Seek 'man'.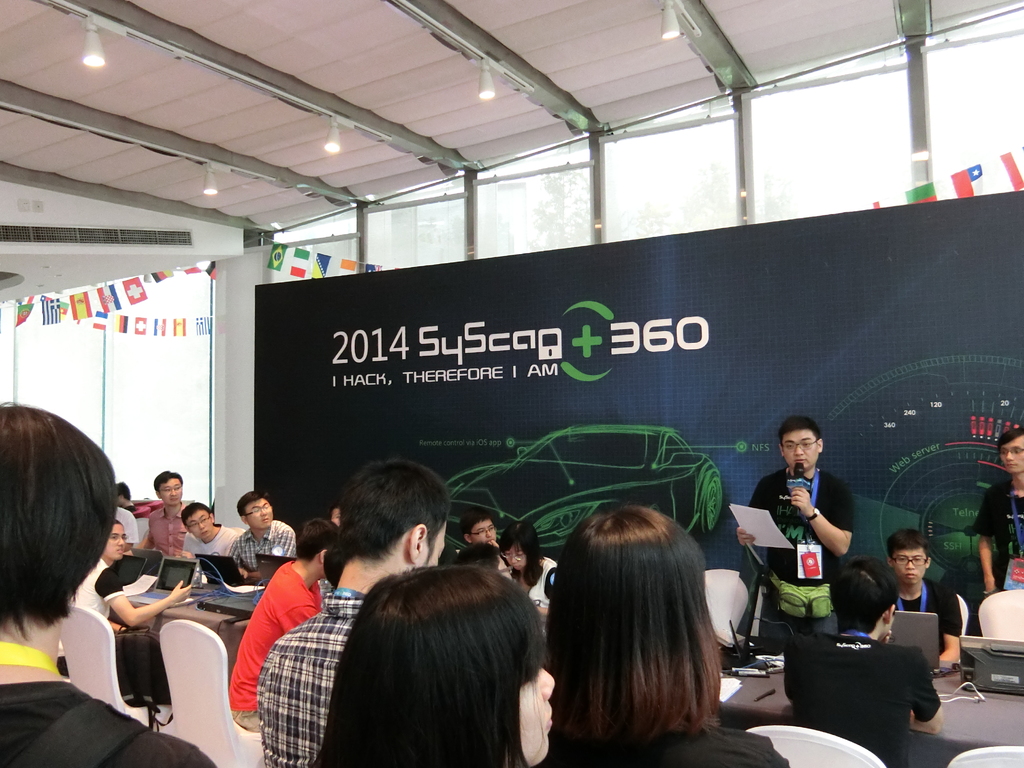
(left=0, top=401, right=218, bottom=767).
